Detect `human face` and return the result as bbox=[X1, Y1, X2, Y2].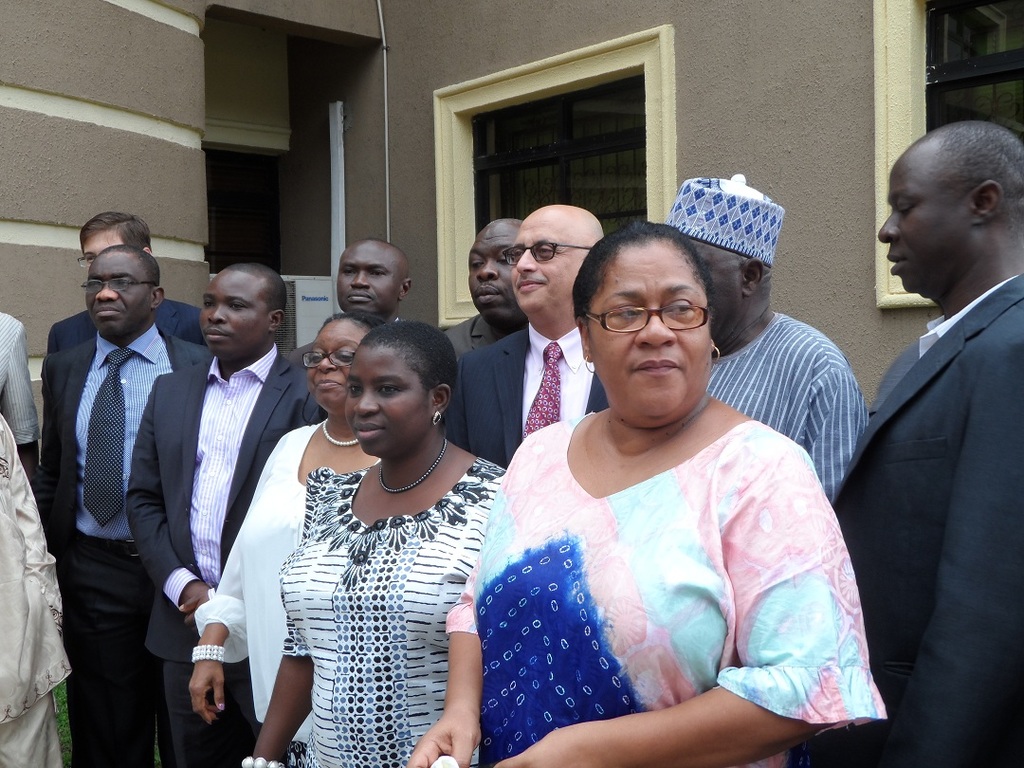
bbox=[667, 227, 735, 328].
